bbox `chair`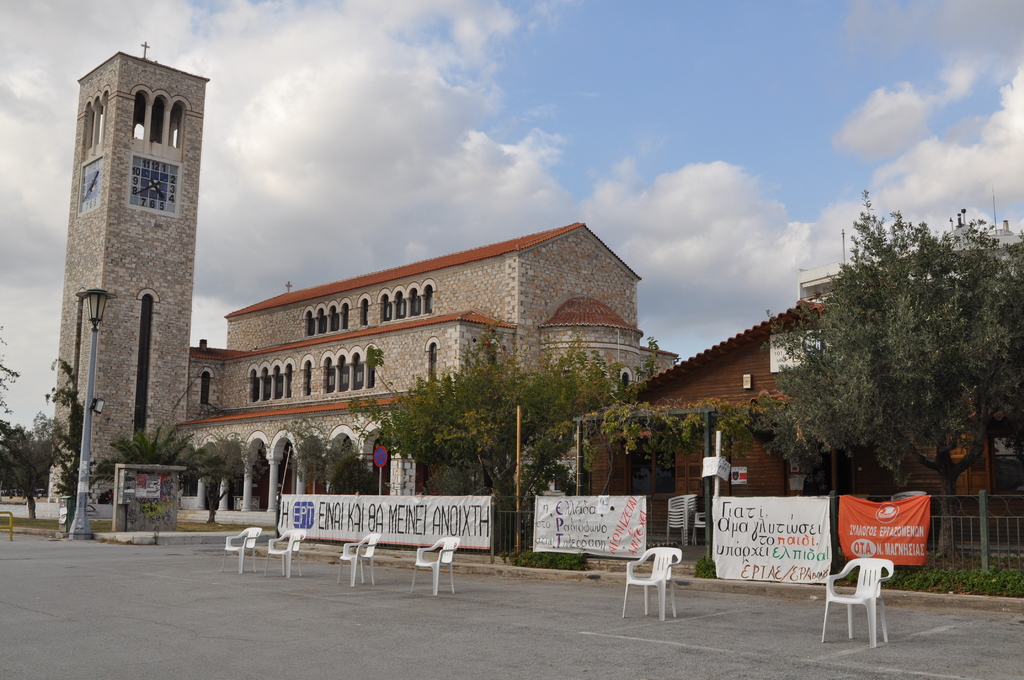
box=[619, 544, 682, 622]
